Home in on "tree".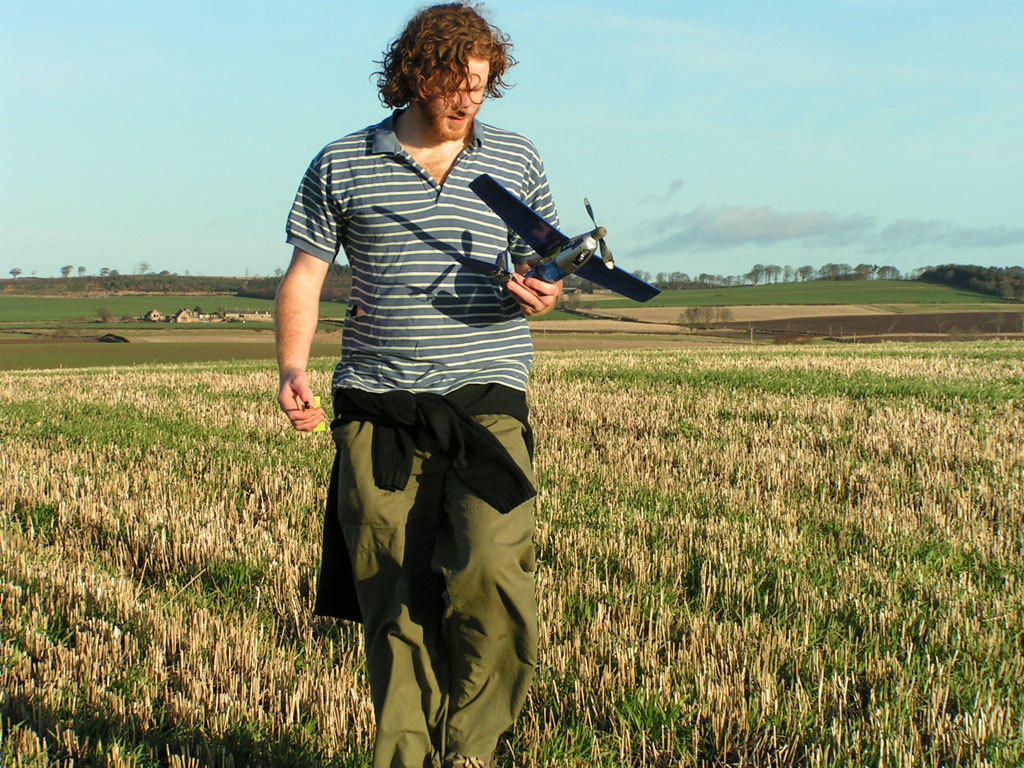
Homed in at Rect(144, 264, 145, 271).
